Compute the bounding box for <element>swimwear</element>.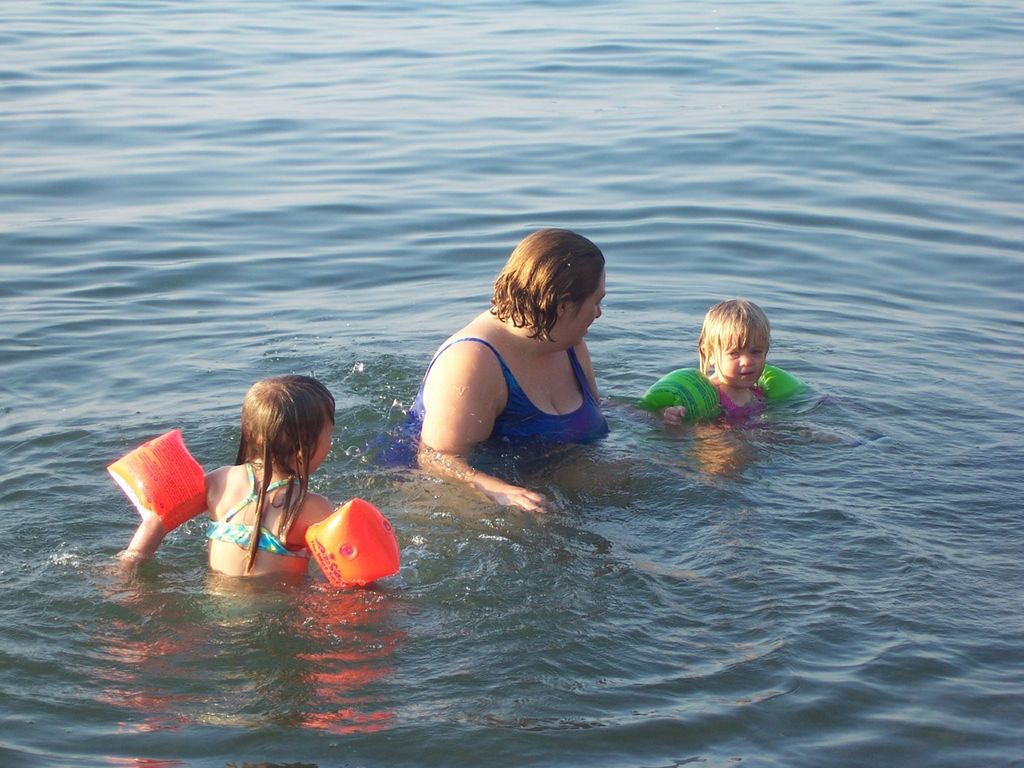
select_region(203, 465, 314, 557).
